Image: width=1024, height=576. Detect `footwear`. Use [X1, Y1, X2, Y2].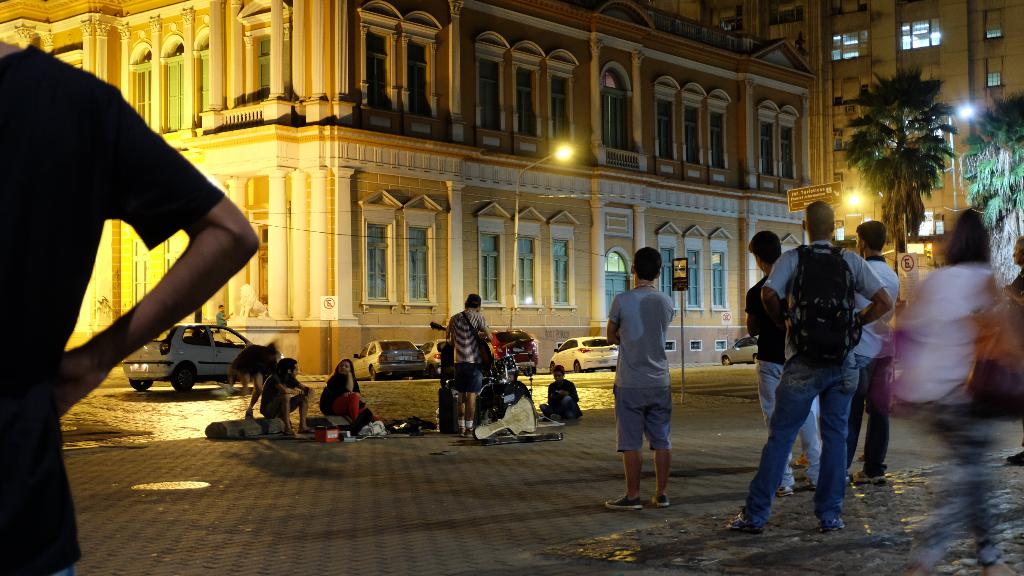
[547, 413, 563, 419].
